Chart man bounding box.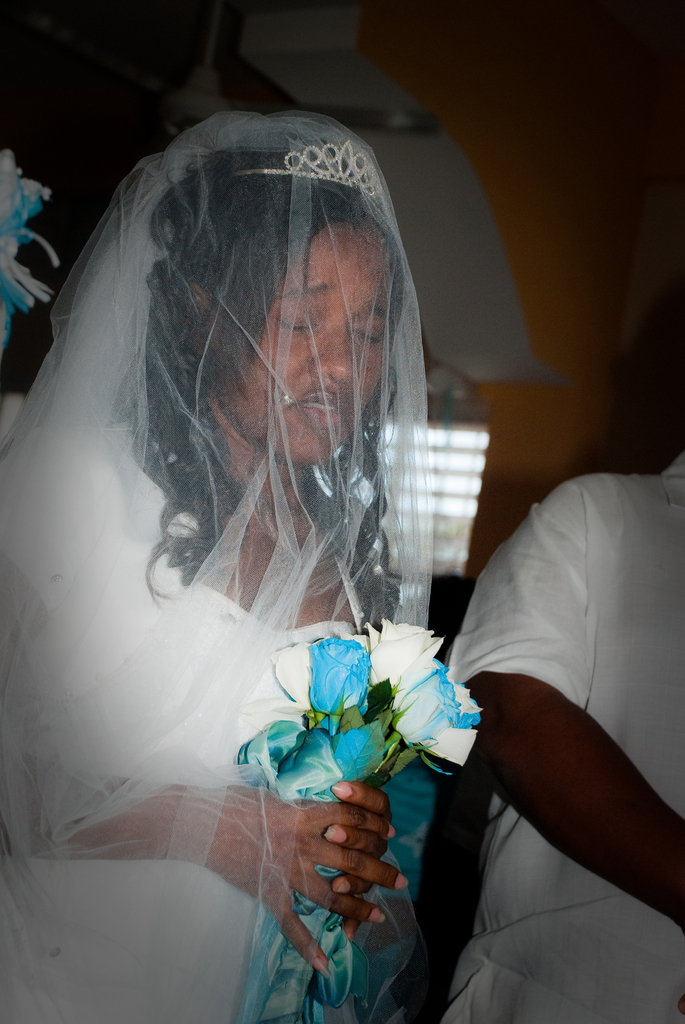
Charted: <box>427,428,684,1023</box>.
